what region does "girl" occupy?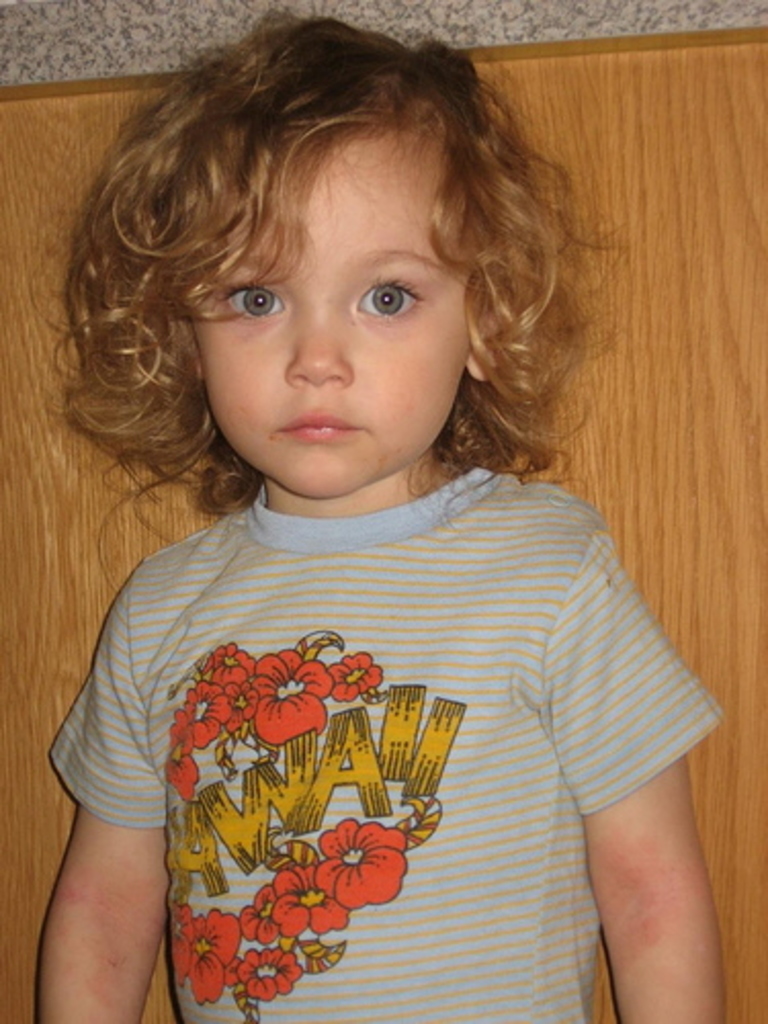
37, 6, 721, 1022.
